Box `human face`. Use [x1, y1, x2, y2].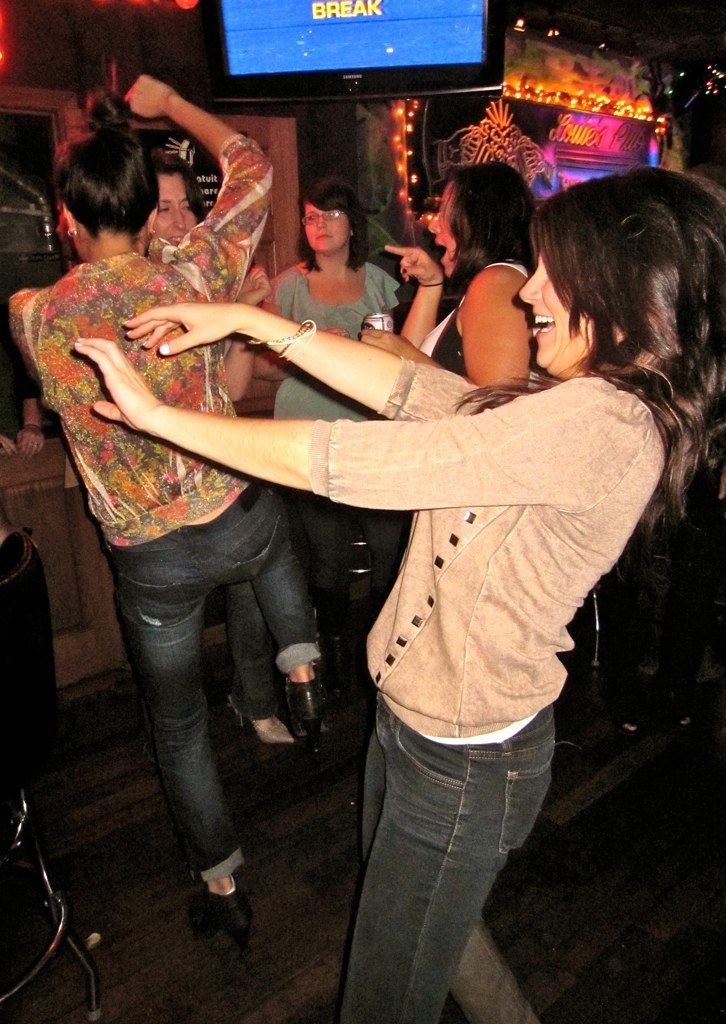
[518, 242, 588, 368].
